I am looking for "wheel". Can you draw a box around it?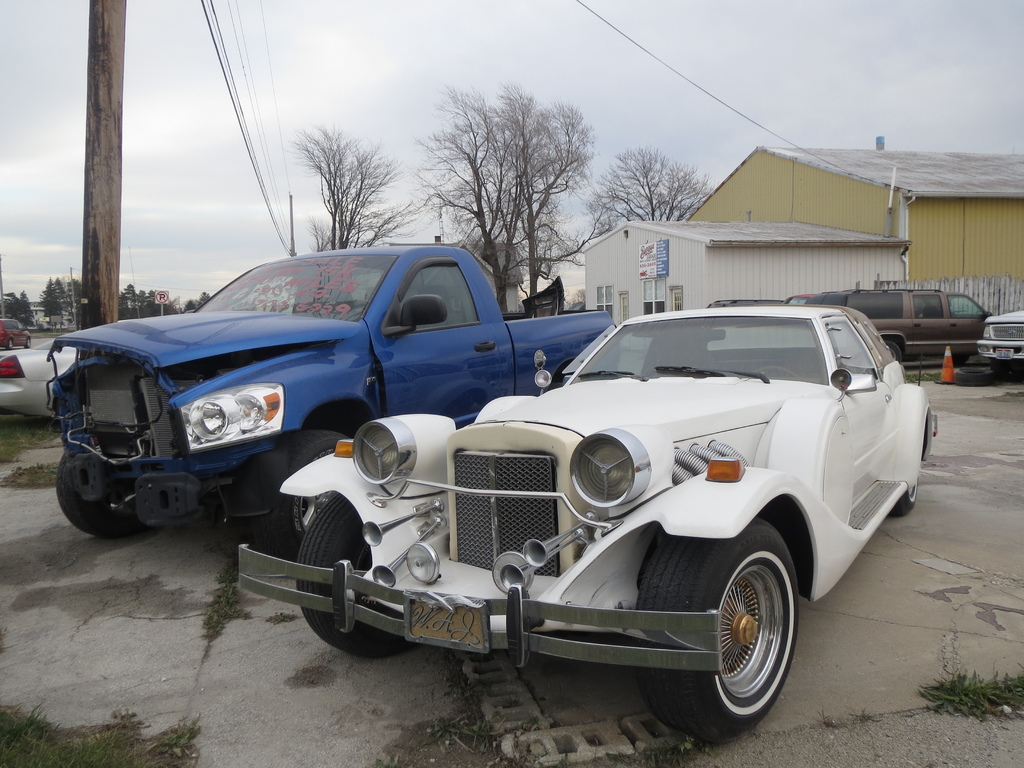
Sure, the bounding box is select_region(223, 431, 346, 561).
